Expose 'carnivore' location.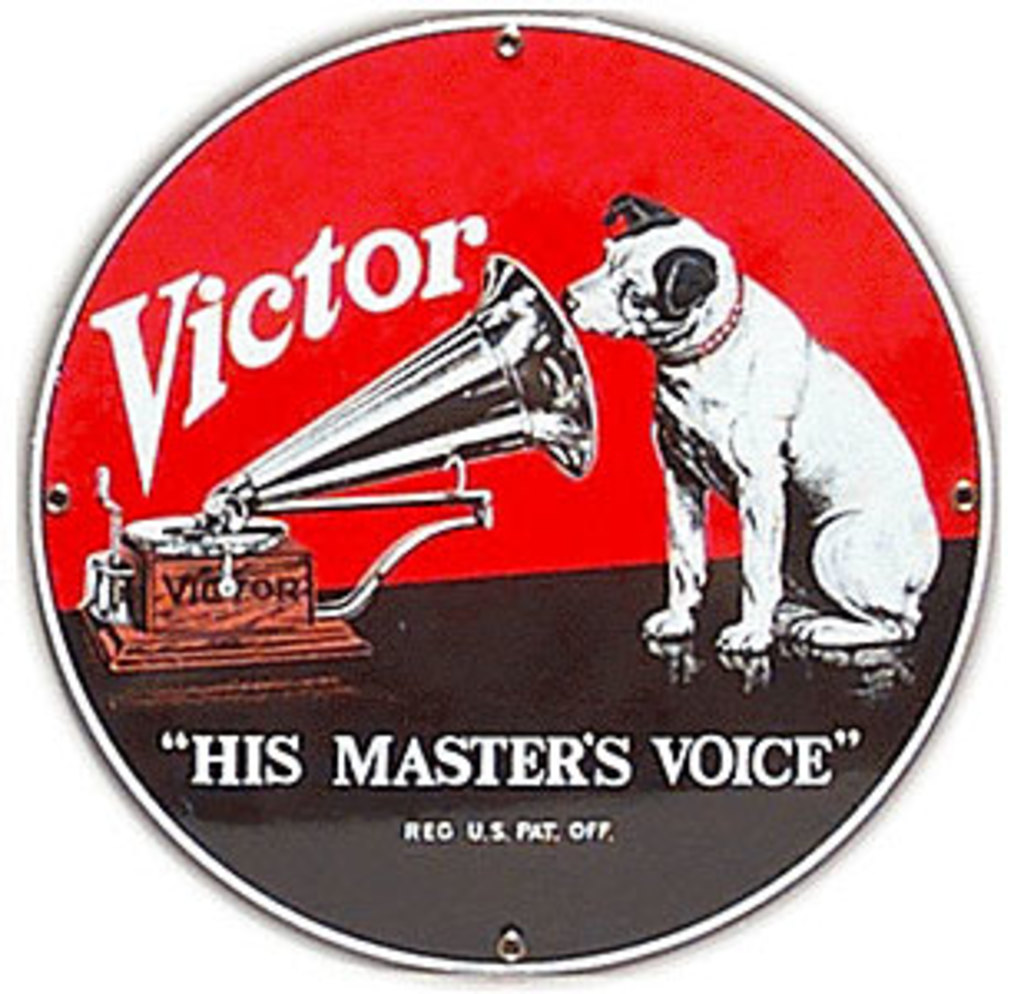
Exposed at 567, 186, 925, 663.
